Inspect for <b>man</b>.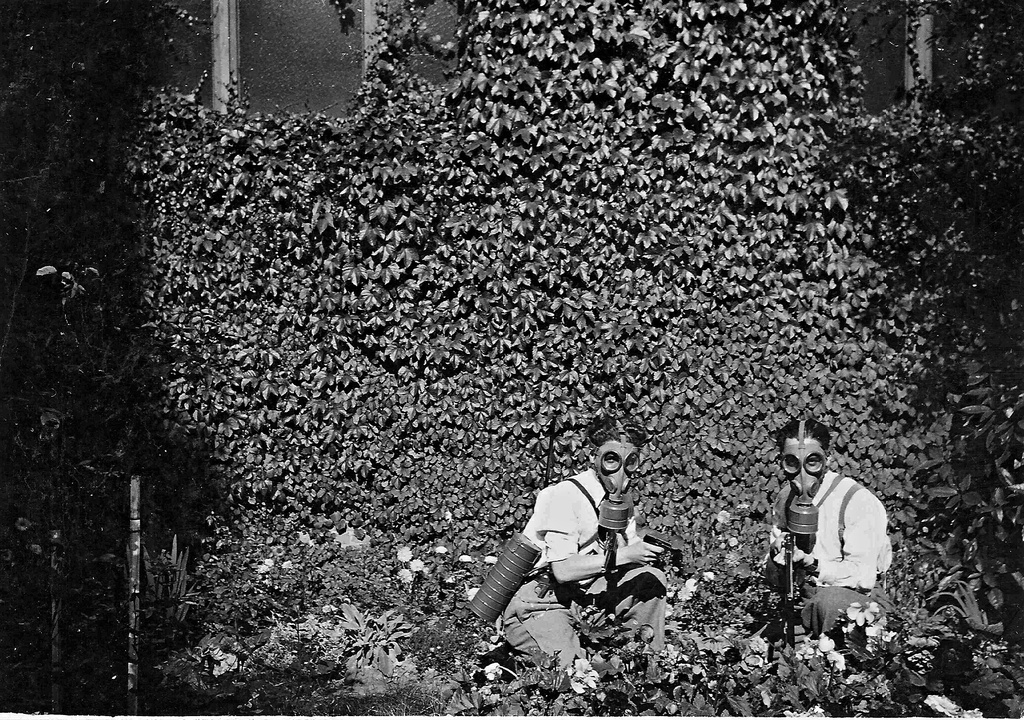
Inspection: box=[757, 413, 889, 684].
